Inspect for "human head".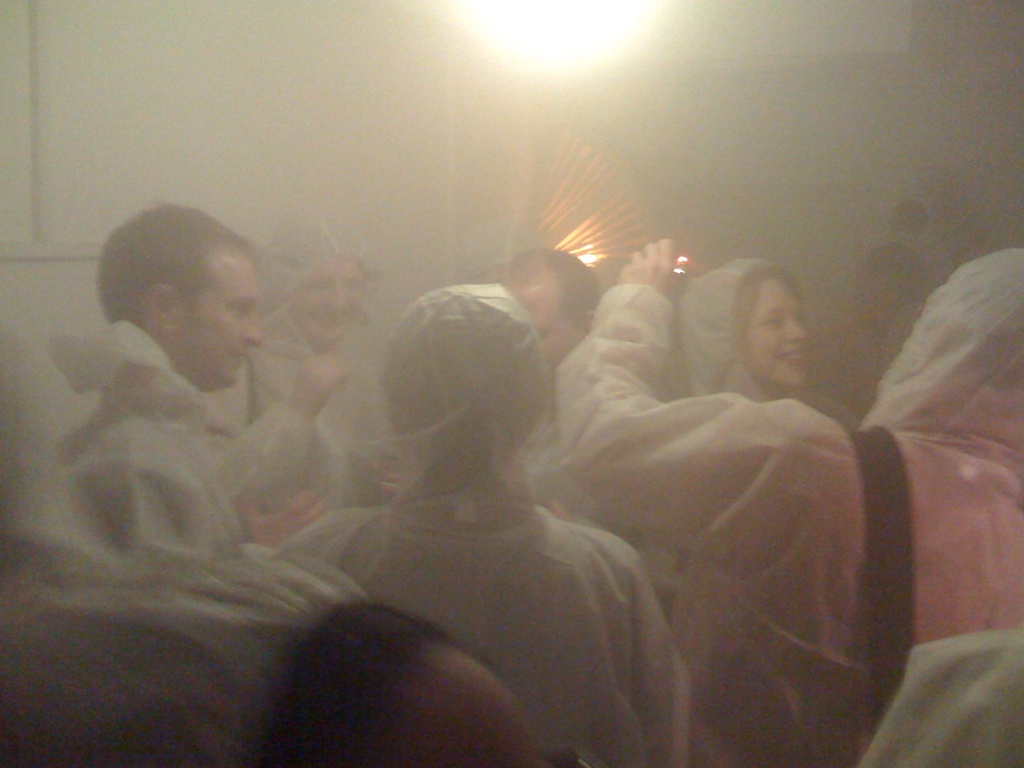
Inspection: select_region(265, 601, 557, 767).
